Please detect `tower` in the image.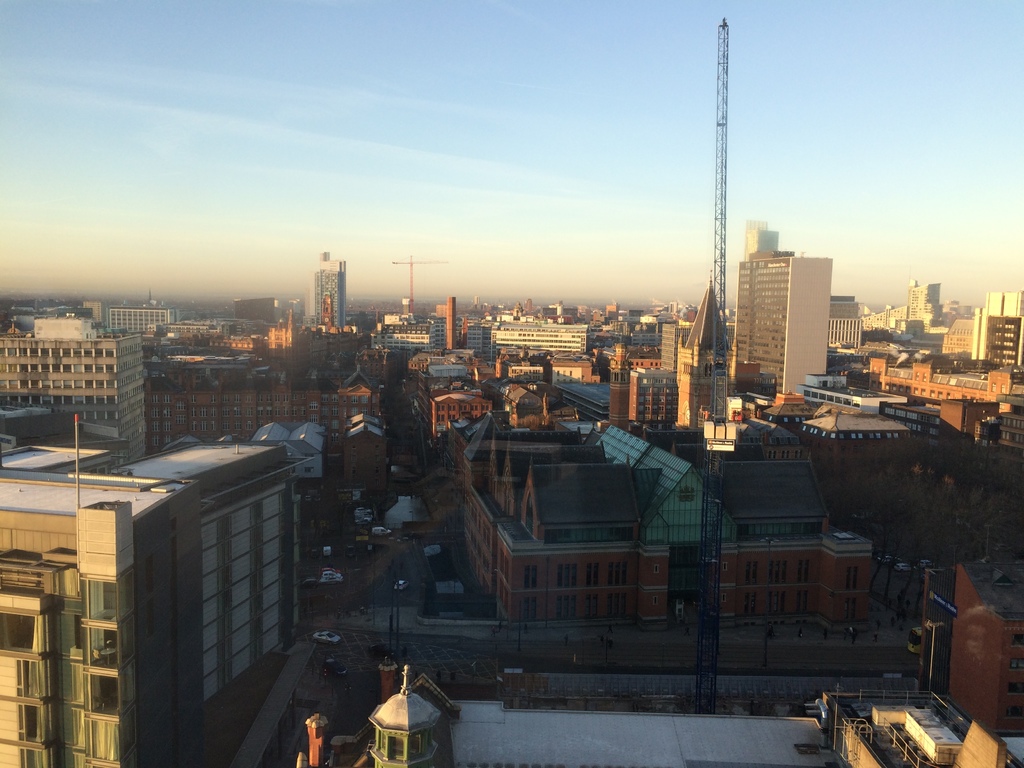
(0, 326, 151, 461).
